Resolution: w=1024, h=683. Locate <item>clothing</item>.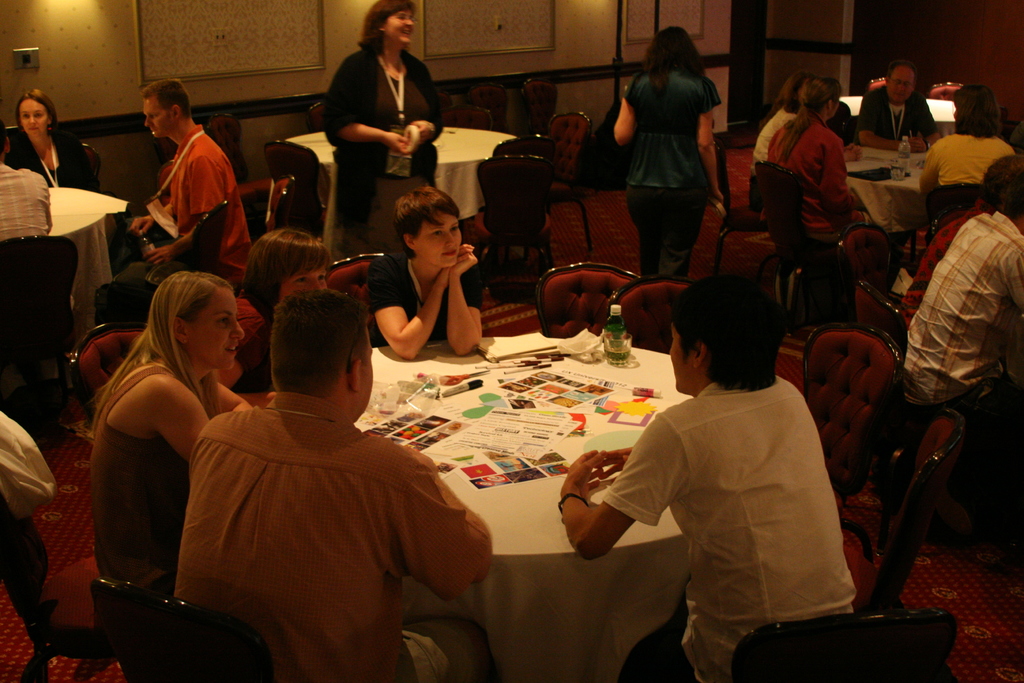
l=0, t=156, r=51, b=247.
